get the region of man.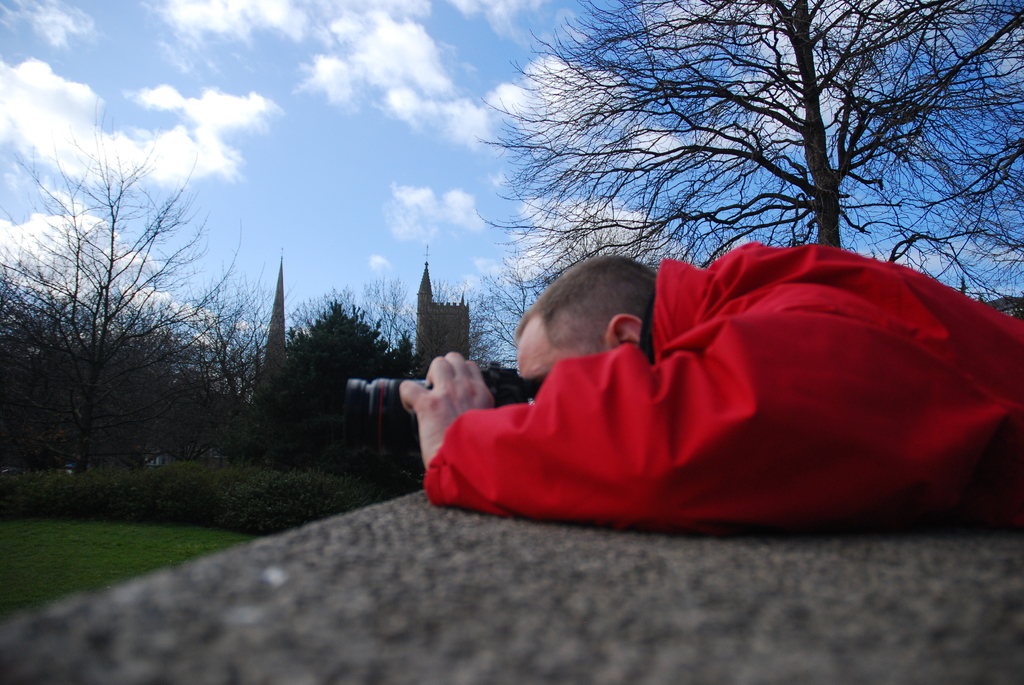
bbox=(404, 238, 1023, 537).
